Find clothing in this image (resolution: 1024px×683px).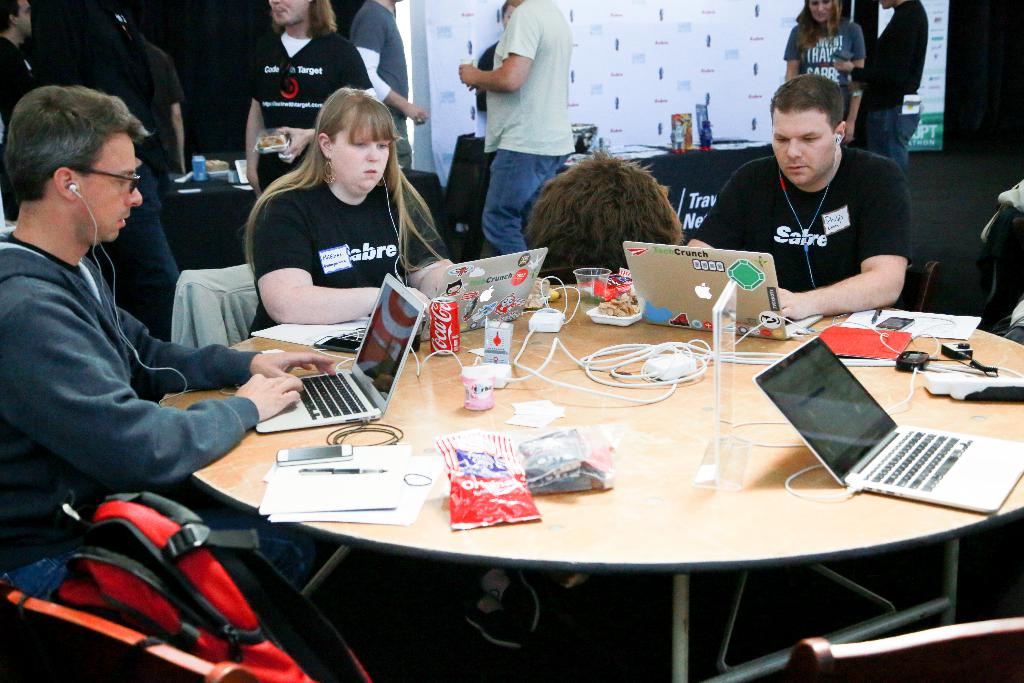
(left=0, top=230, right=317, bottom=605).
